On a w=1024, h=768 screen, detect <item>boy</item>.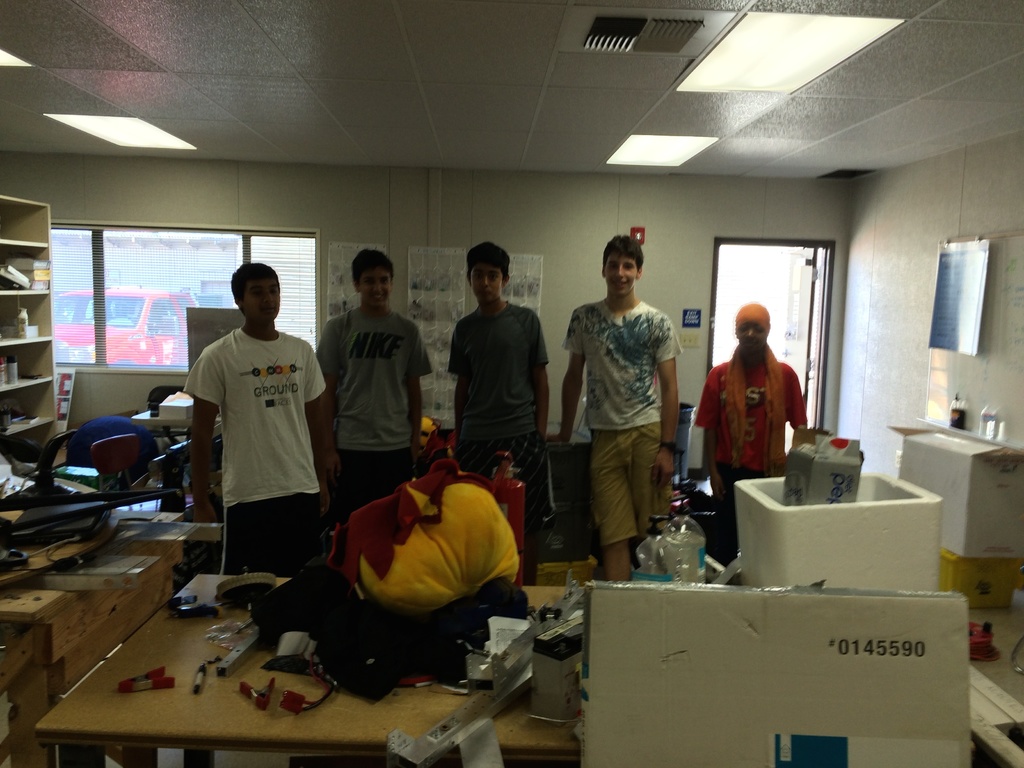
l=184, t=261, r=332, b=579.
